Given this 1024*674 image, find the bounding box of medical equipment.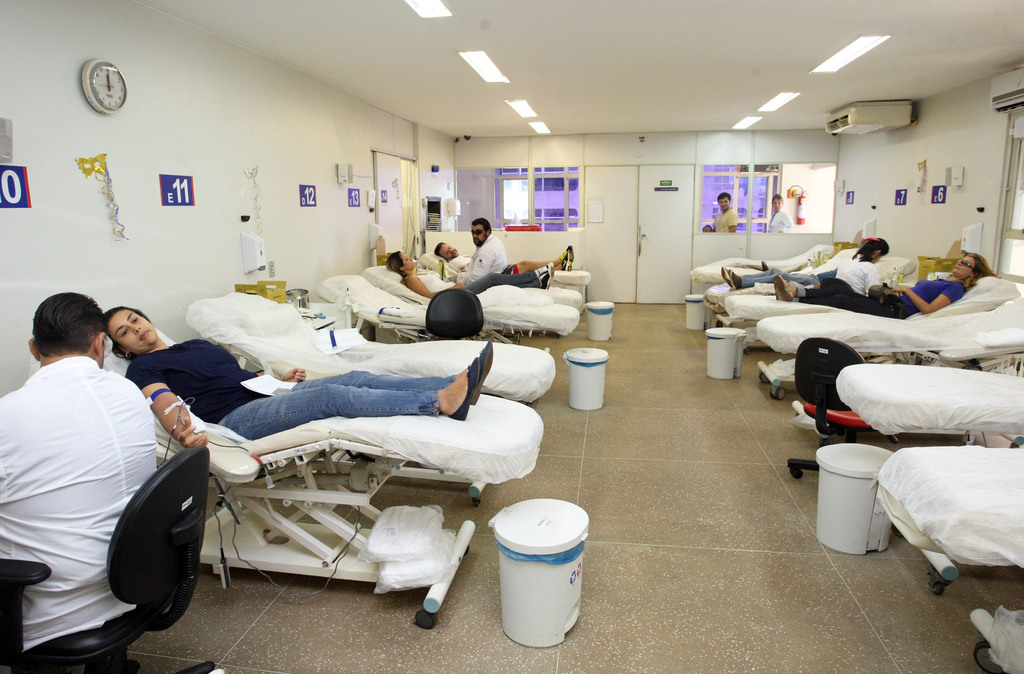
locate(753, 293, 1023, 404).
